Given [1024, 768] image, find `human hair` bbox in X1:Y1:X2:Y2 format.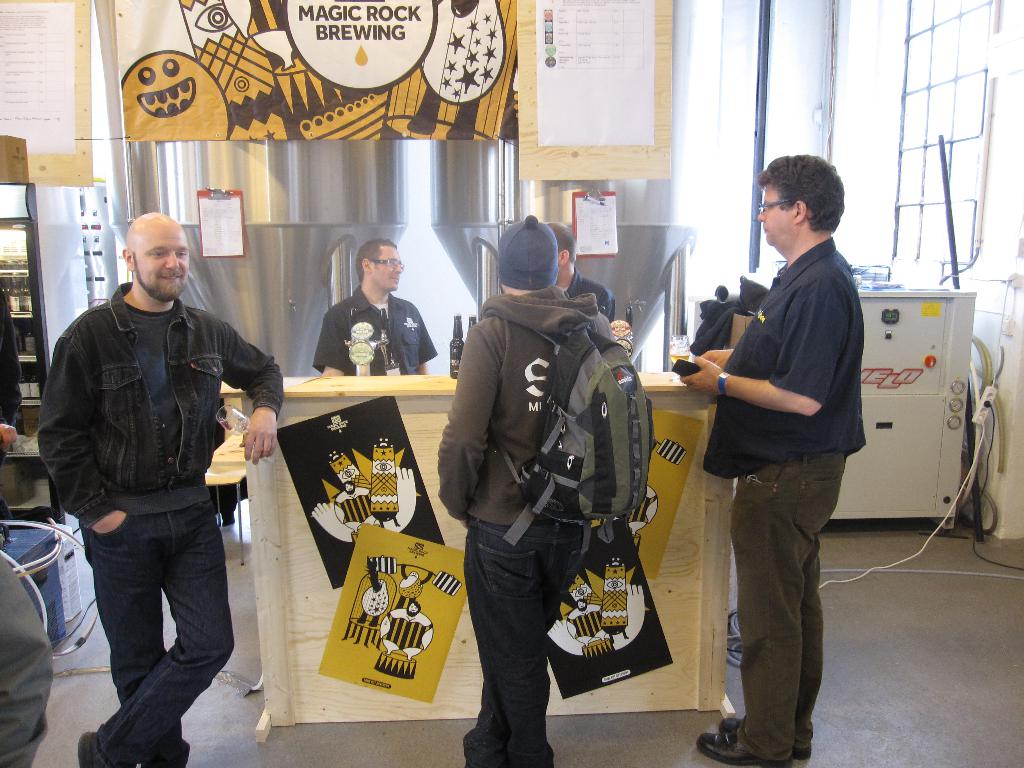
353:239:394:282.
